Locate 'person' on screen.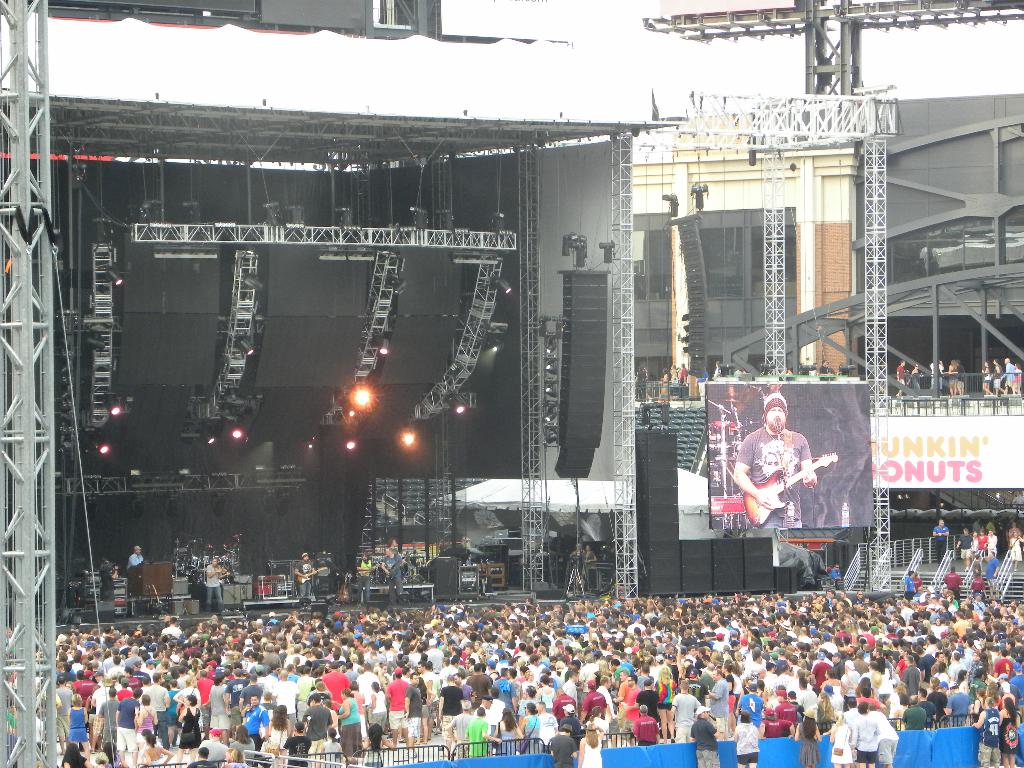
On screen at select_region(991, 360, 1004, 392).
